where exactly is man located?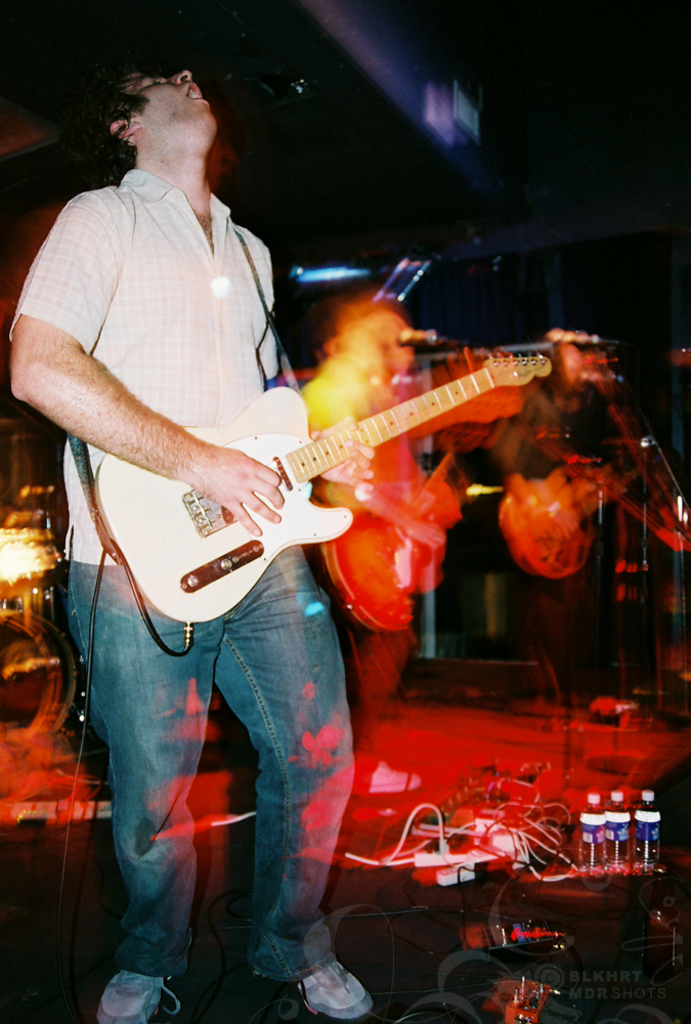
Its bounding box is <region>0, 42, 373, 1023</region>.
